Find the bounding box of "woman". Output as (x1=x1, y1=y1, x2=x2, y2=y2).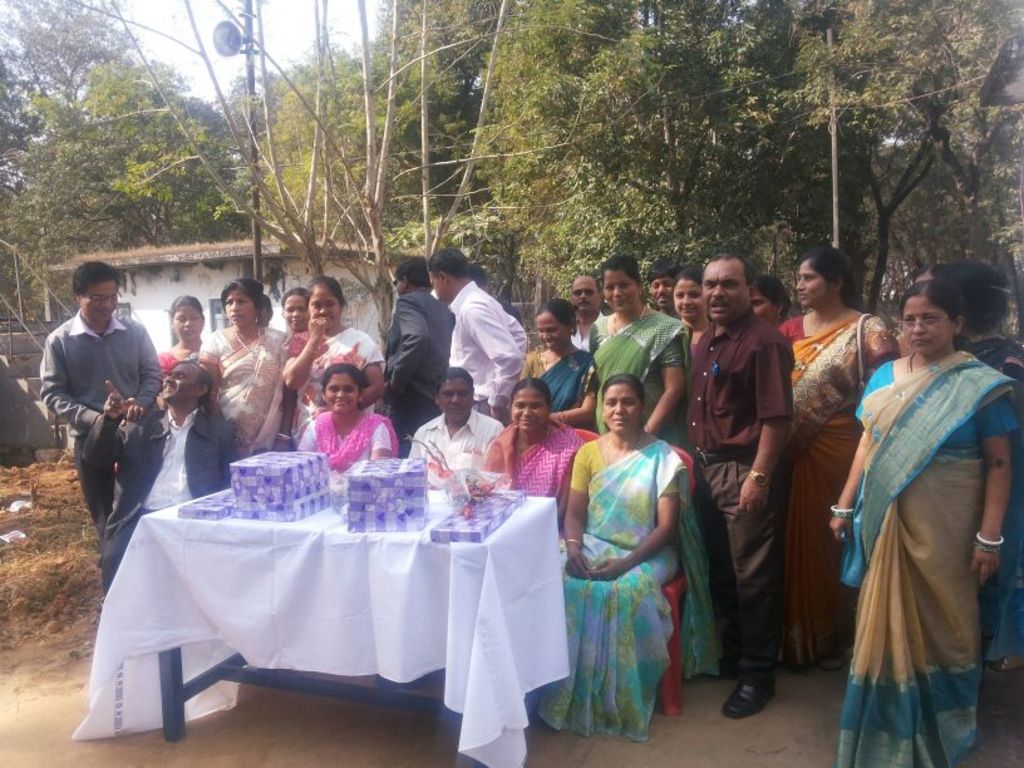
(x1=478, y1=375, x2=587, y2=515).
